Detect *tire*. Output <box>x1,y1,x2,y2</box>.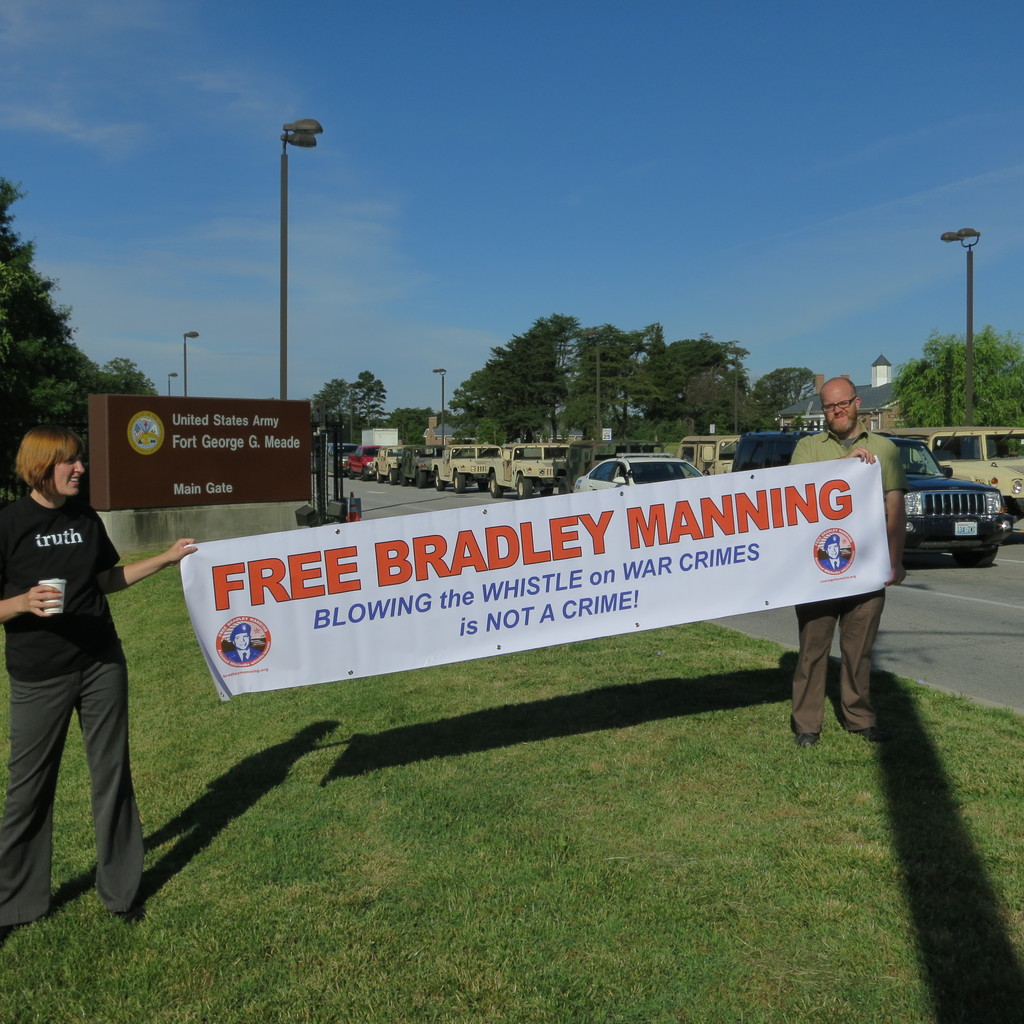
<box>454,470,466,493</box>.
